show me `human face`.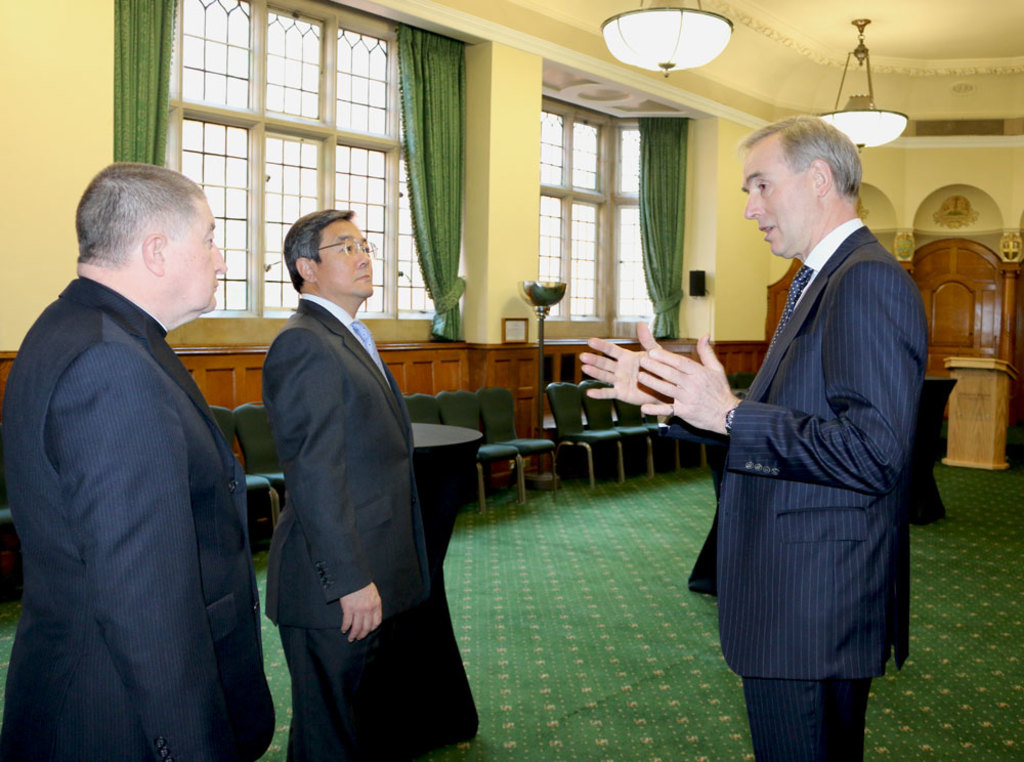
`human face` is here: box(743, 146, 814, 256).
